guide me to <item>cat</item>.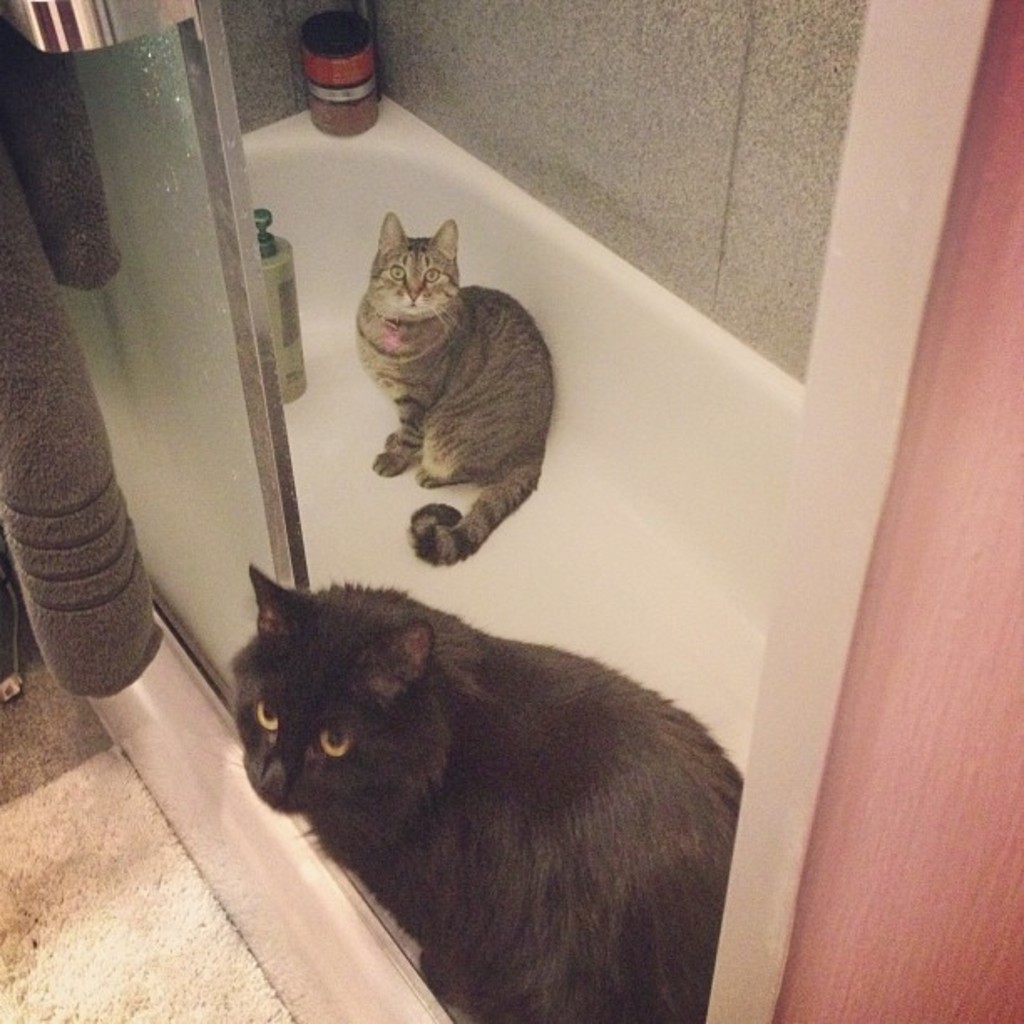
Guidance: [224,556,745,1022].
